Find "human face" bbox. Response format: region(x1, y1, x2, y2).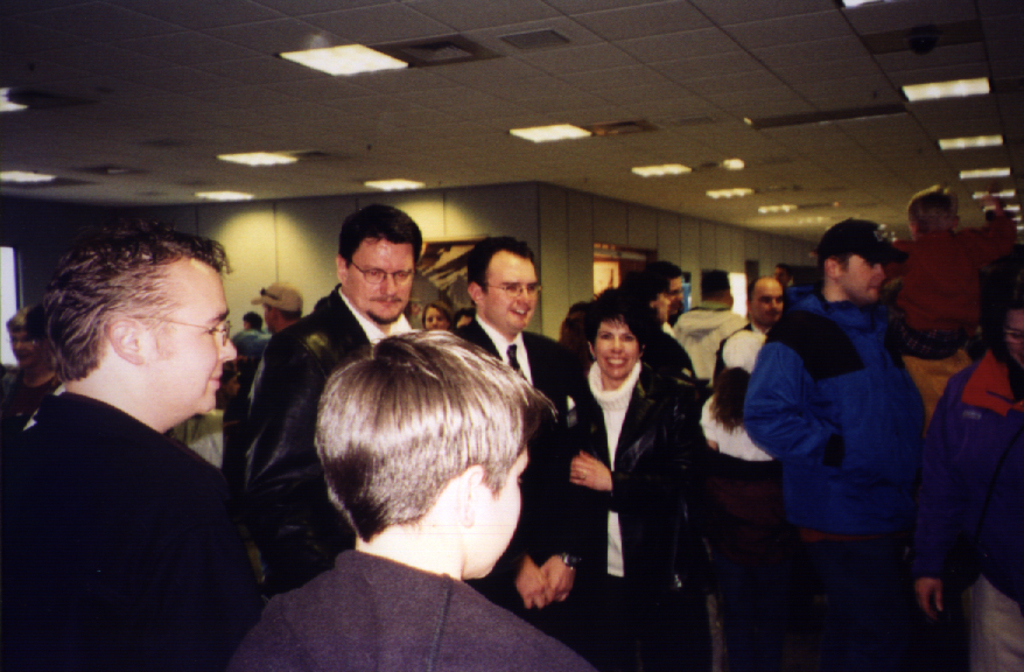
region(1003, 316, 1023, 364).
